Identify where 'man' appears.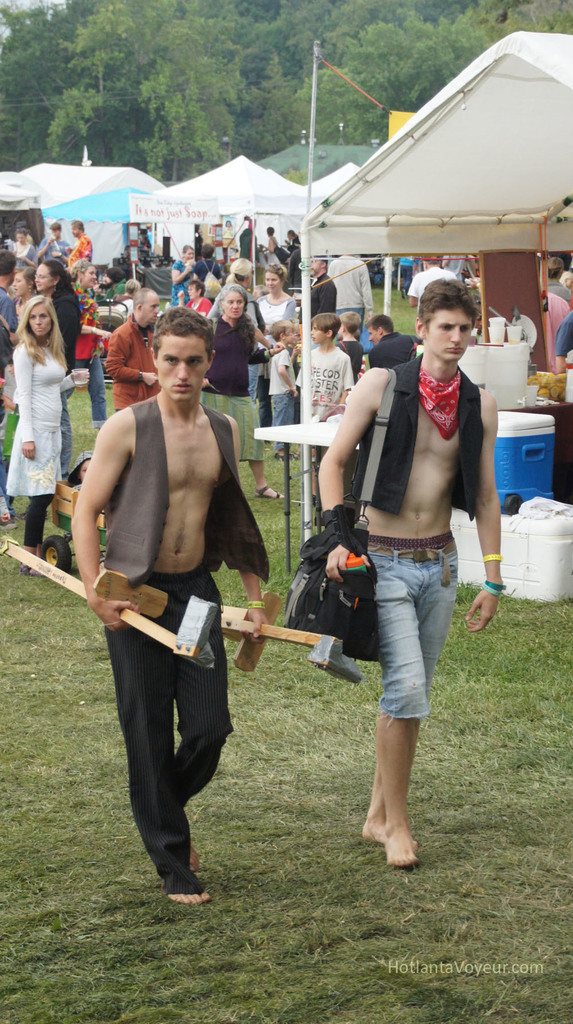
Appears at rect(70, 314, 265, 883).
